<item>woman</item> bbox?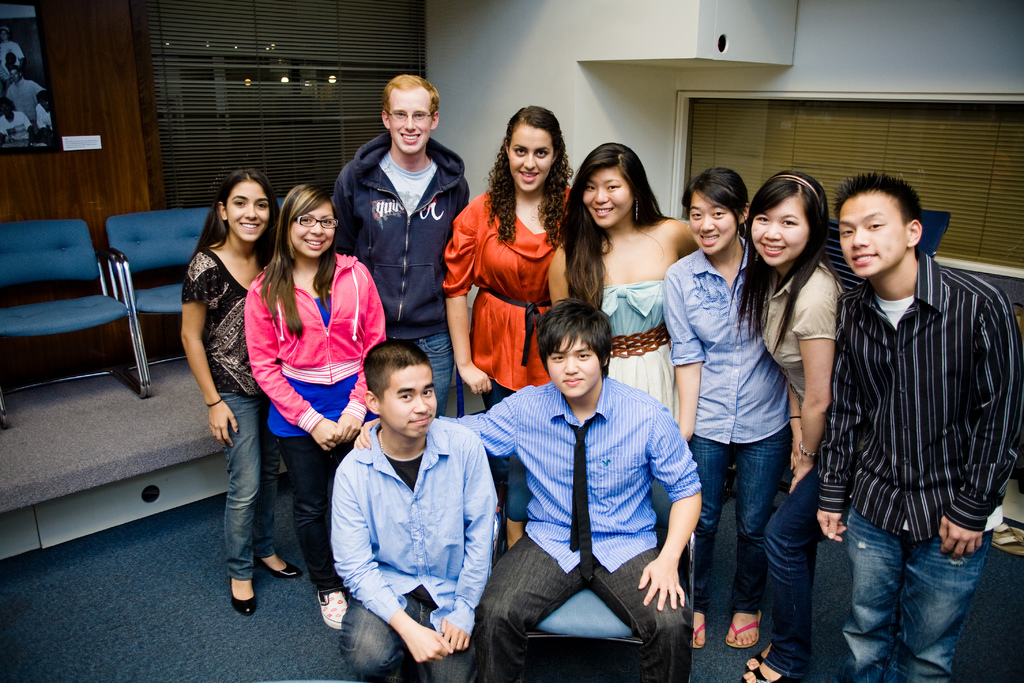
x1=547, y1=143, x2=694, y2=540
